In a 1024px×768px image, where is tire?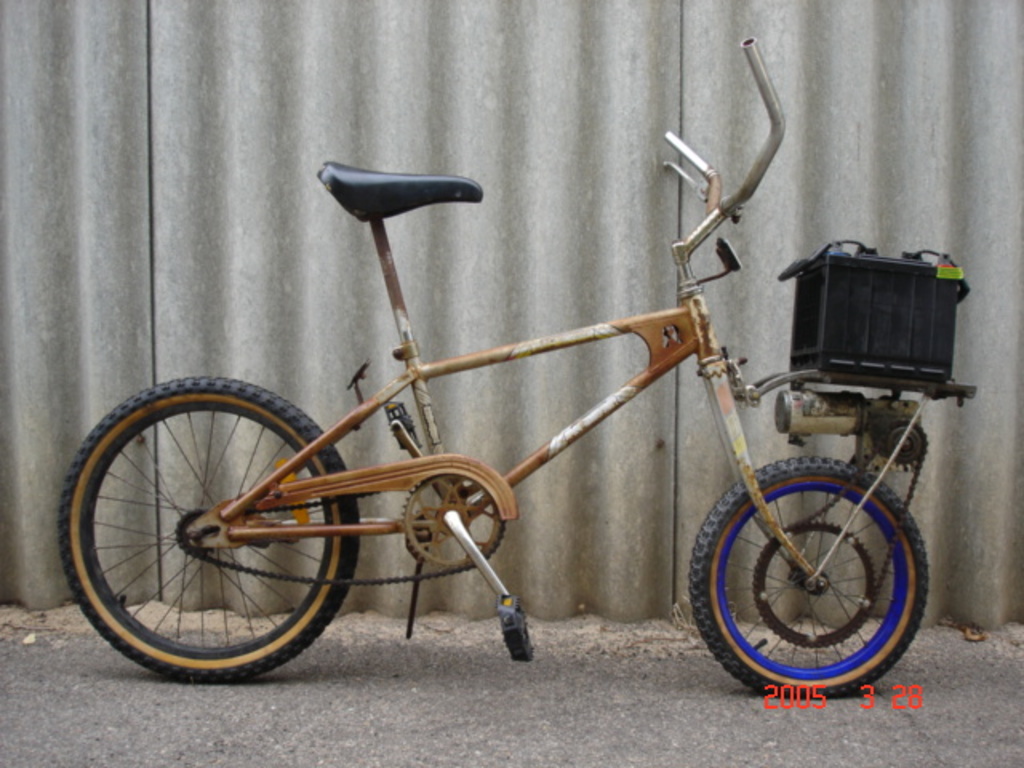
locate(699, 467, 920, 698).
